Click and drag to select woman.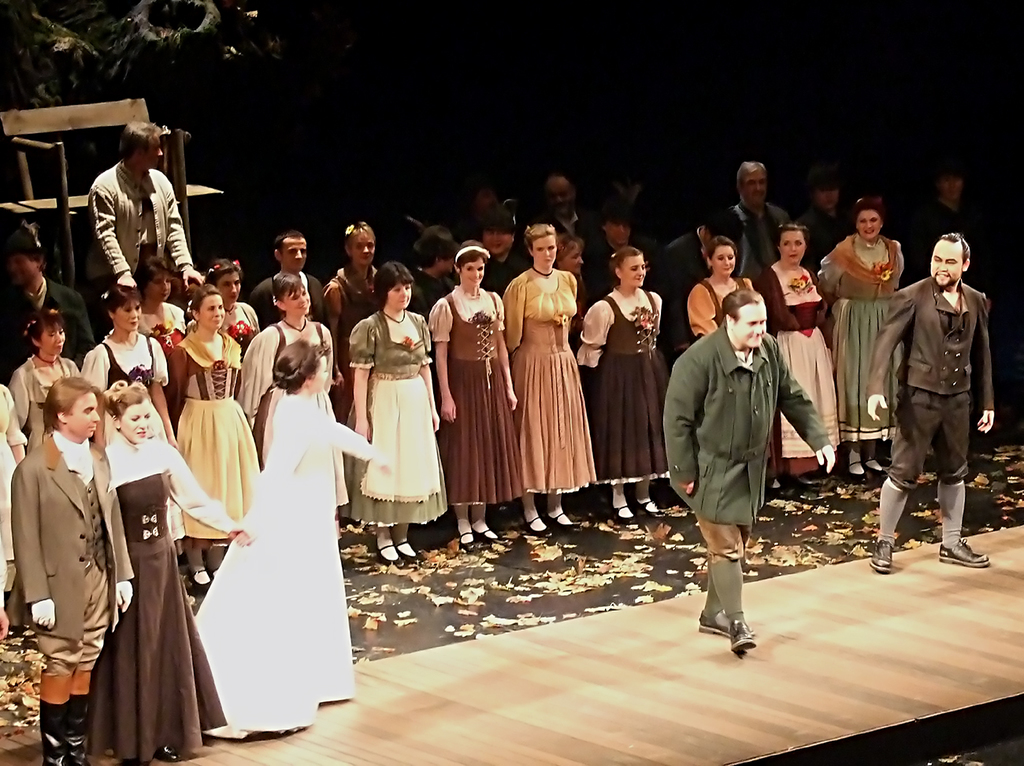
Selection: (748,222,842,491).
